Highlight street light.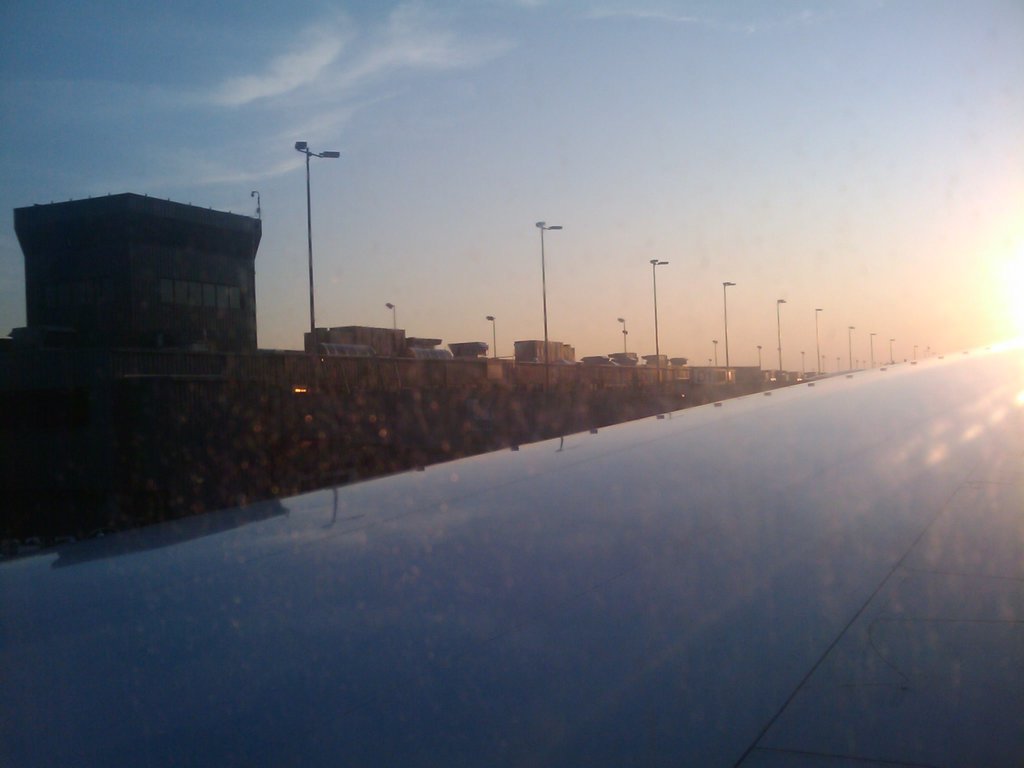
Highlighted region: detection(384, 300, 397, 327).
